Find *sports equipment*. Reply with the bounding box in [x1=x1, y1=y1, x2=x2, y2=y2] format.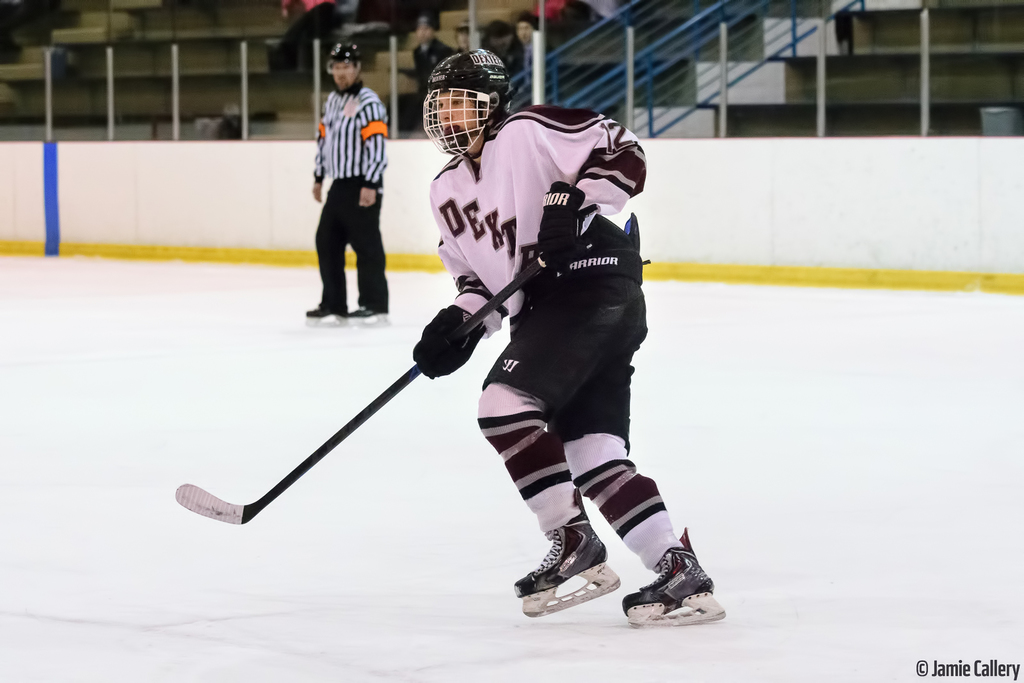
[x1=525, y1=181, x2=593, y2=286].
